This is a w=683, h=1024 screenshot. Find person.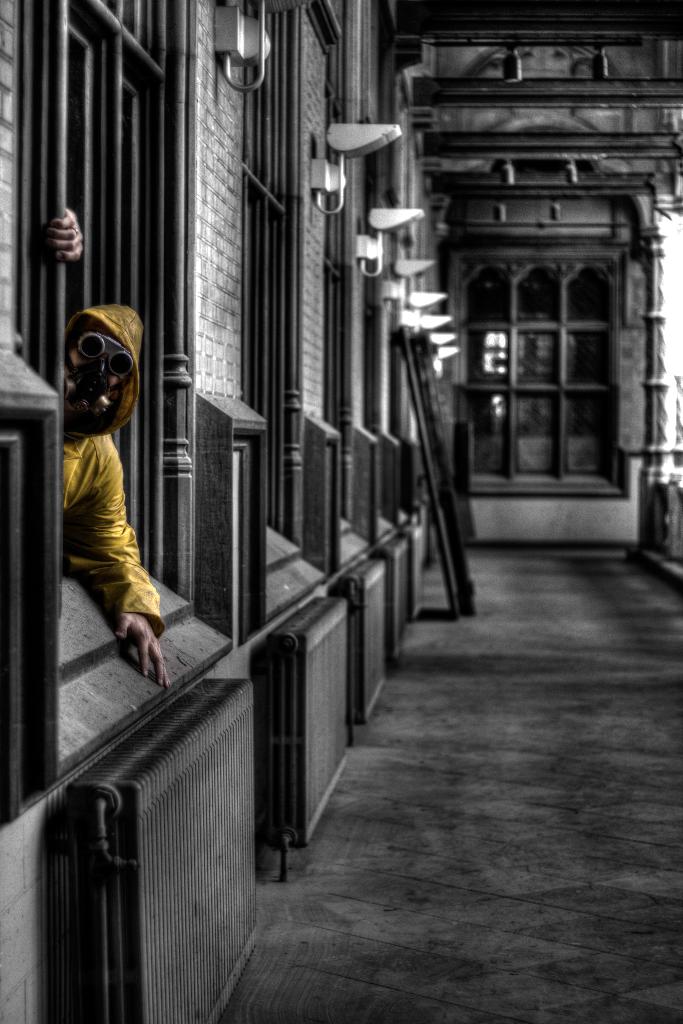
Bounding box: select_region(49, 201, 172, 687).
